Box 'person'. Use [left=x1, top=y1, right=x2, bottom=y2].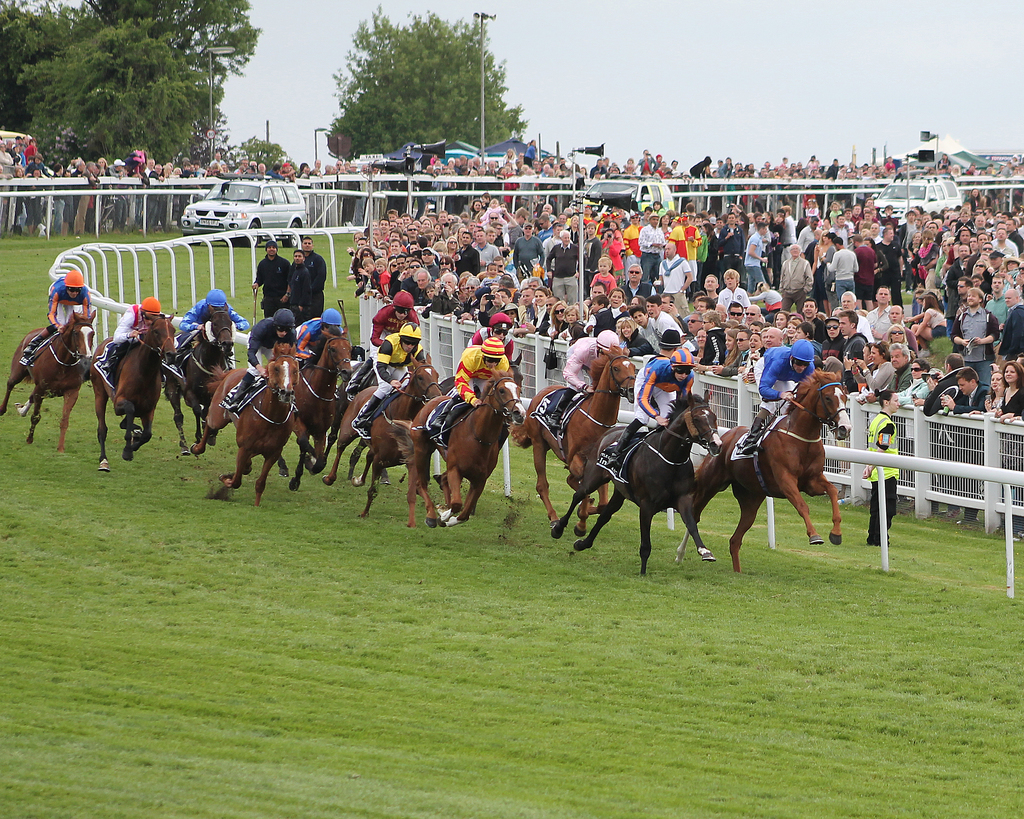
[left=243, top=318, right=295, bottom=381].
